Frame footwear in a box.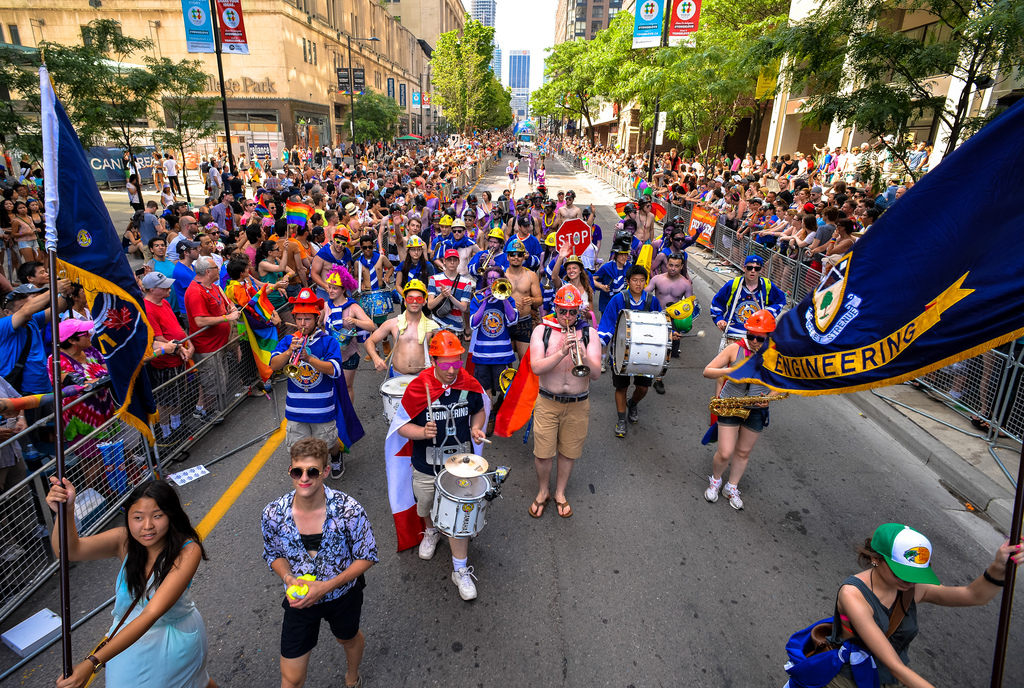
bbox=(349, 675, 365, 687).
